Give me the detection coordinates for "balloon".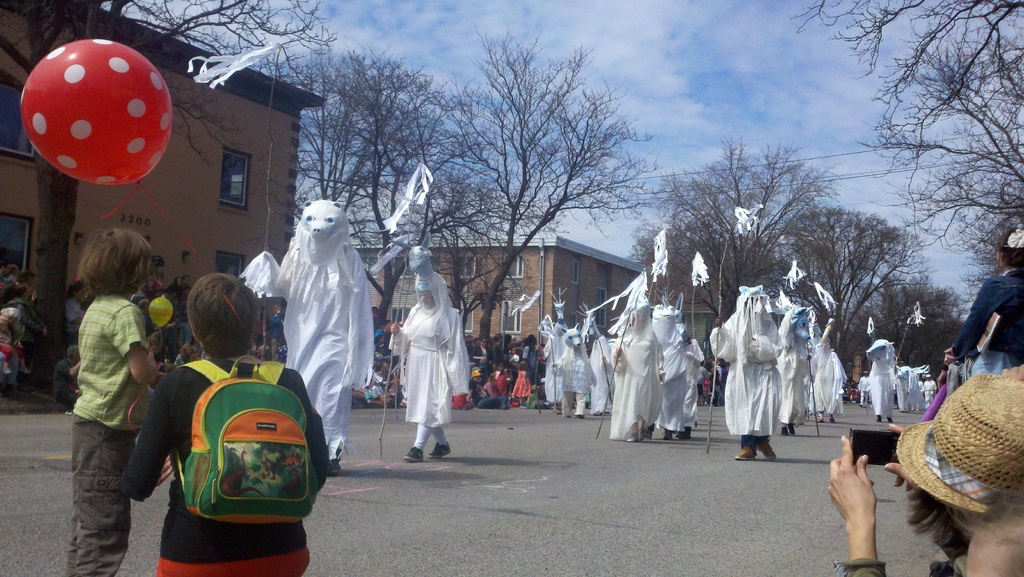
(x1=147, y1=297, x2=173, y2=330).
